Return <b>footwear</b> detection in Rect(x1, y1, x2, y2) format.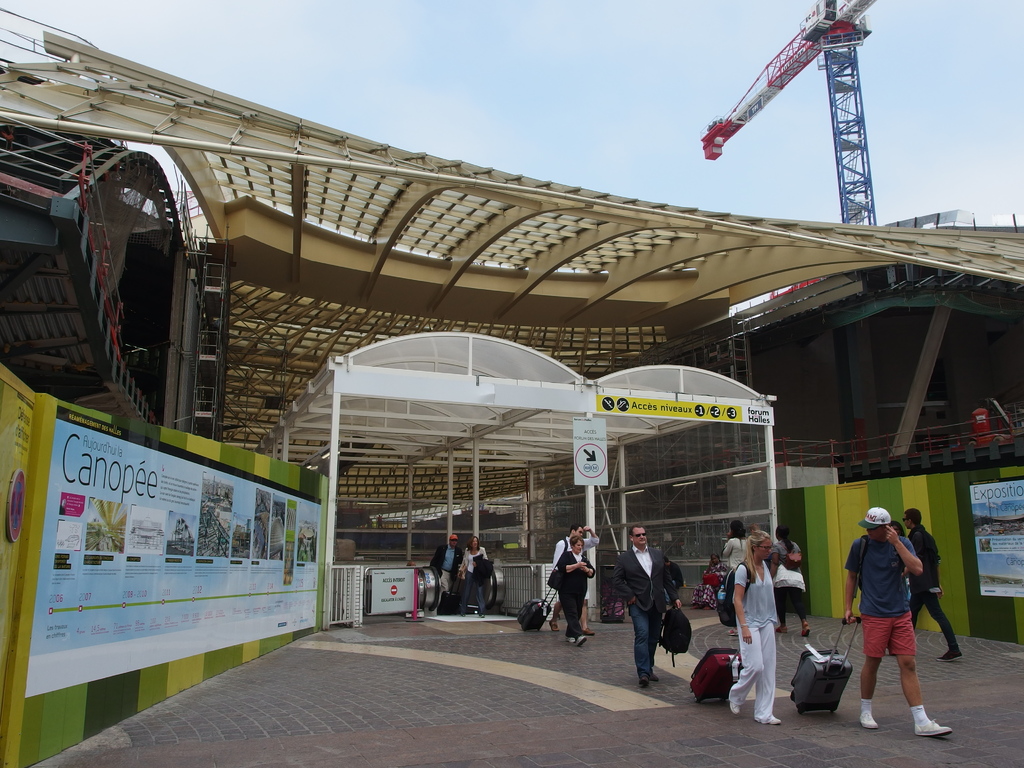
Rect(752, 710, 785, 721).
